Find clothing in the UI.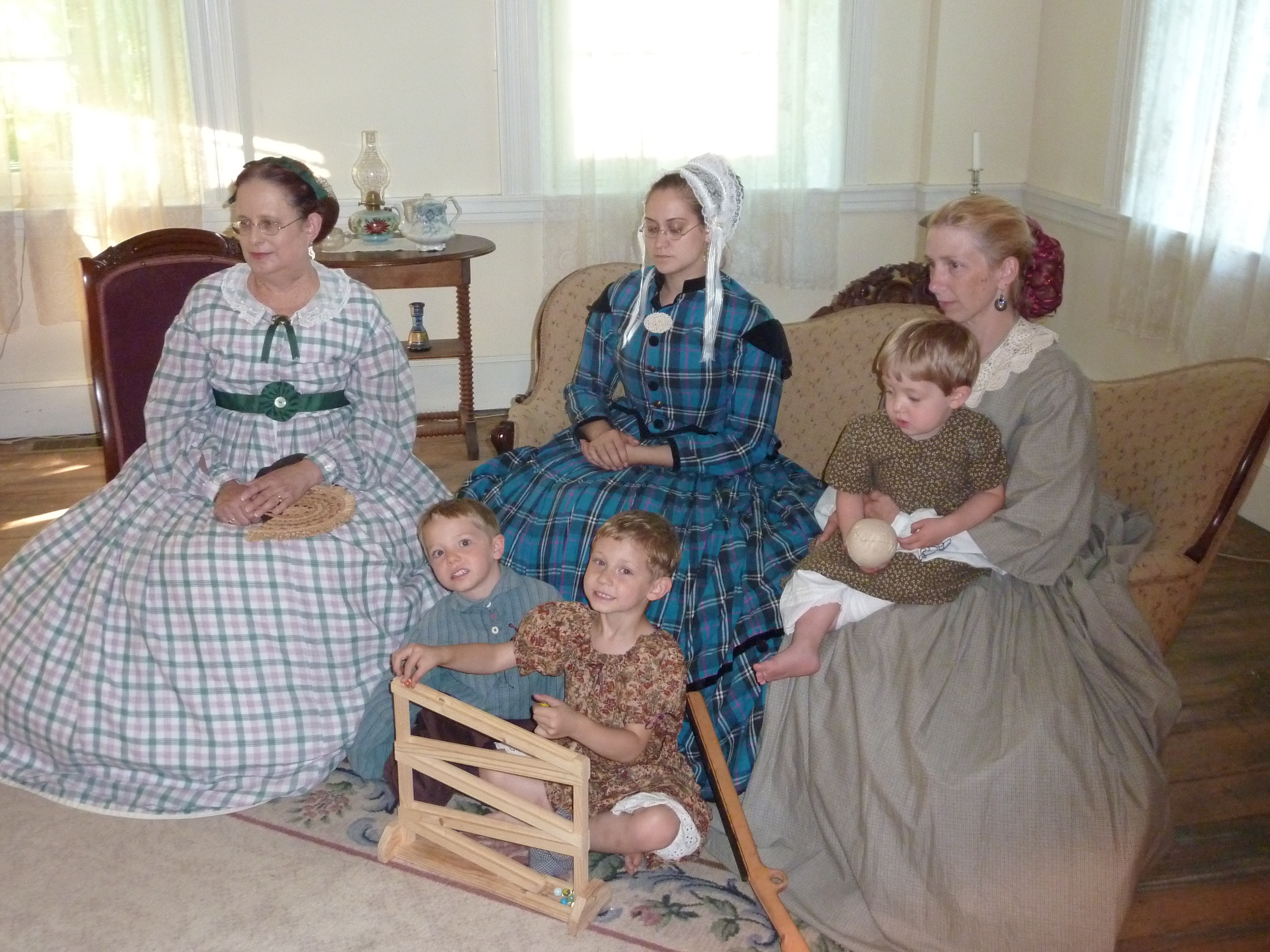
UI element at (160,92,287,278).
